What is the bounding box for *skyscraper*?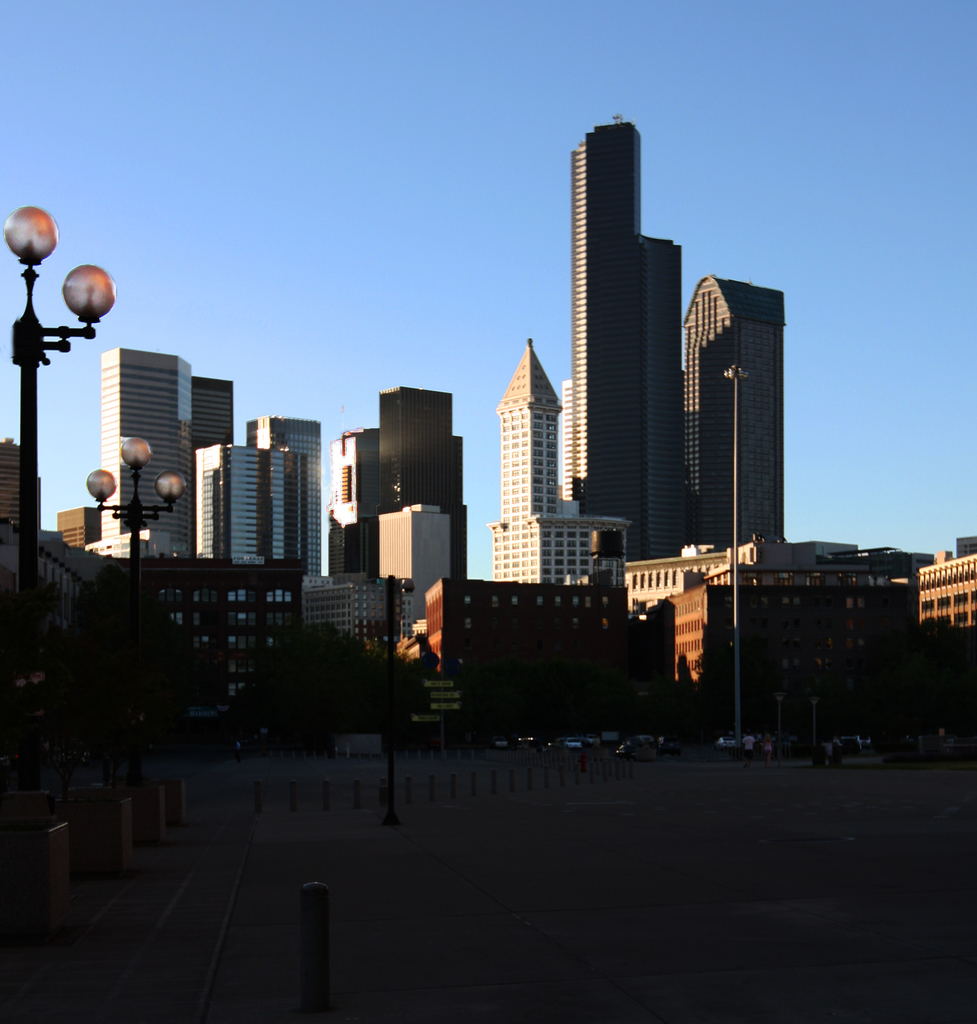
[488, 330, 639, 591].
